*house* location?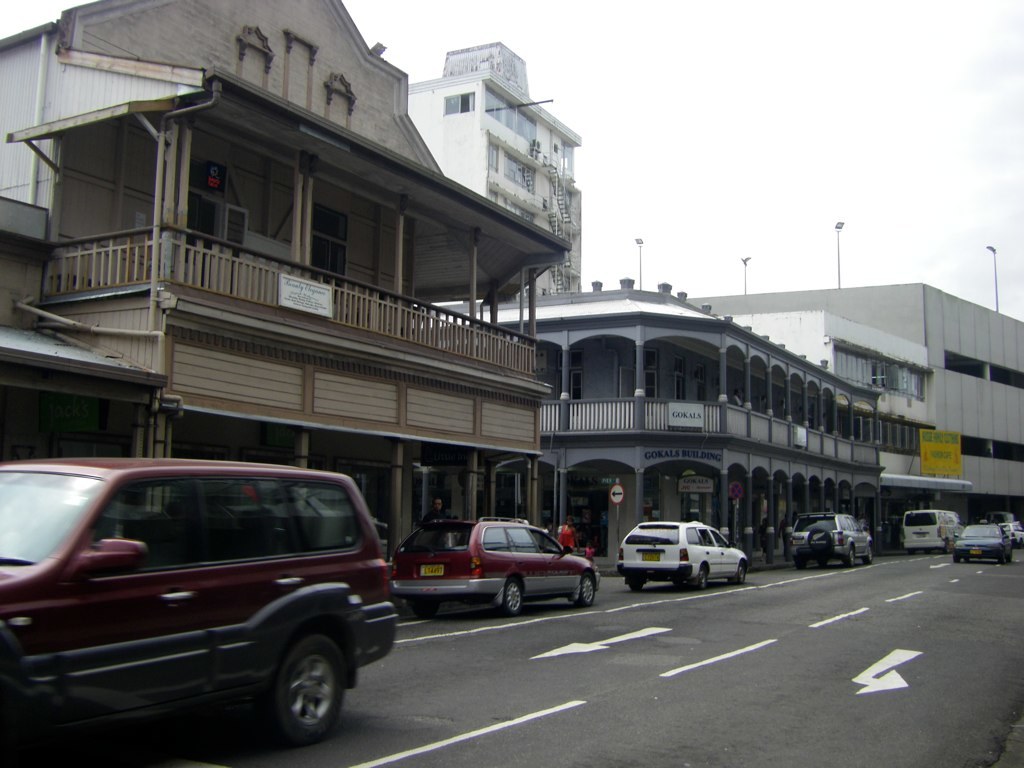
(left=399, top=43, right=585, bottom=296)
